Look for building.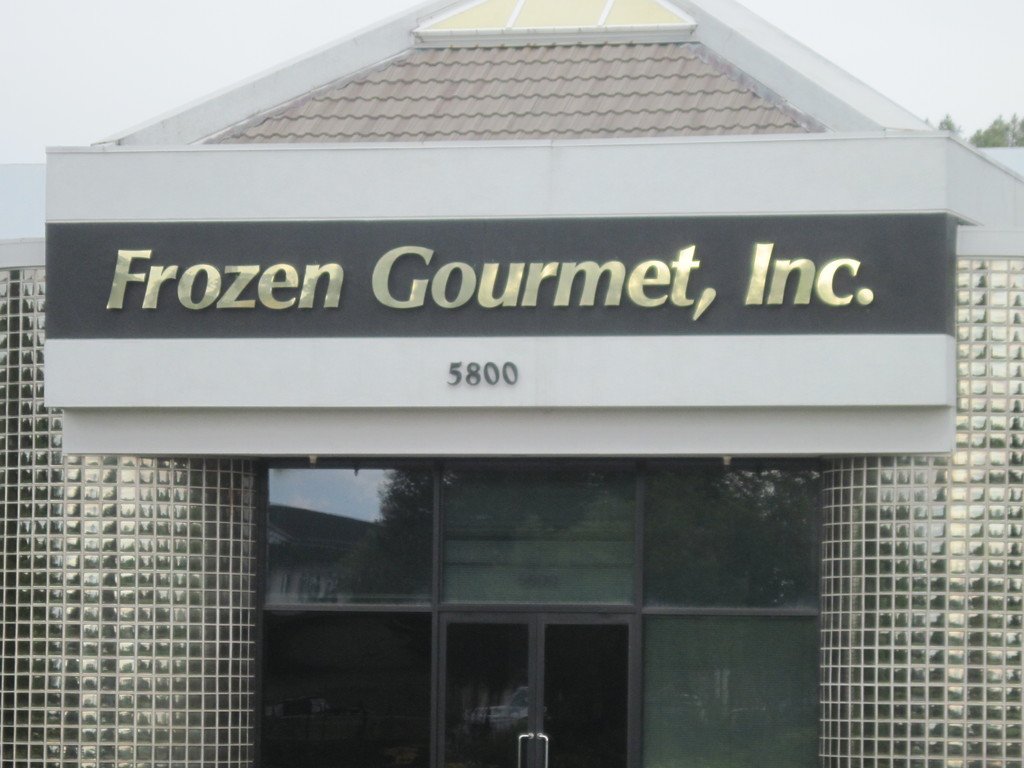
Found: (0,0,1023,767).
